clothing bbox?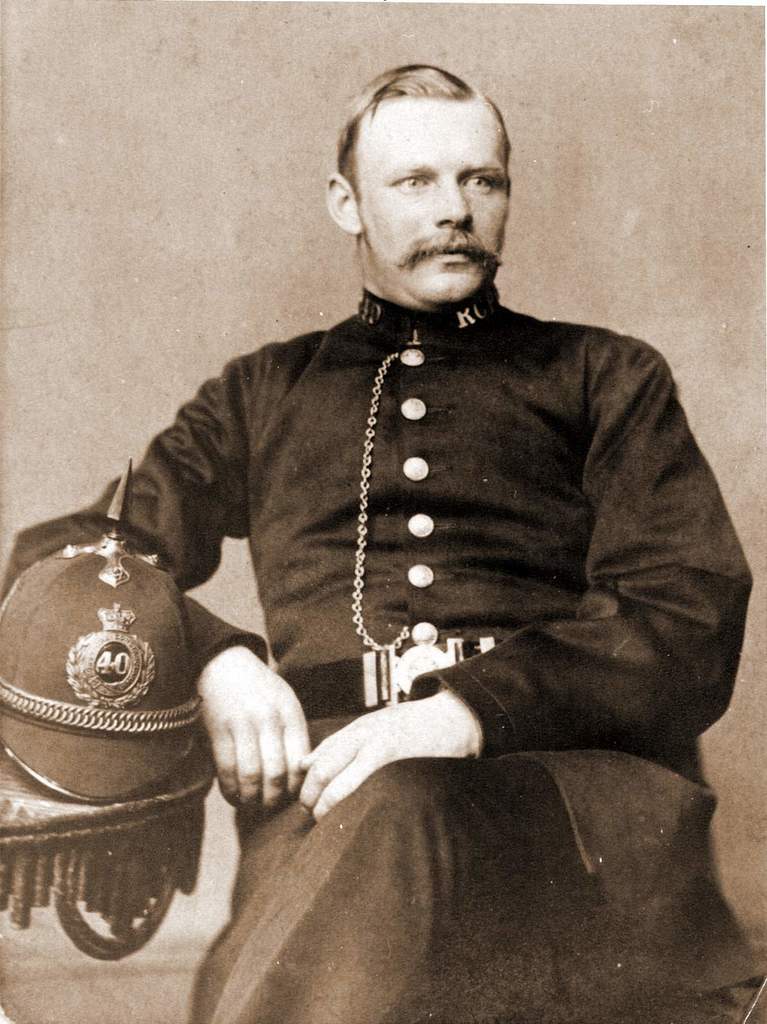
(x1=83, y1=195, x2=731, y2=978)
